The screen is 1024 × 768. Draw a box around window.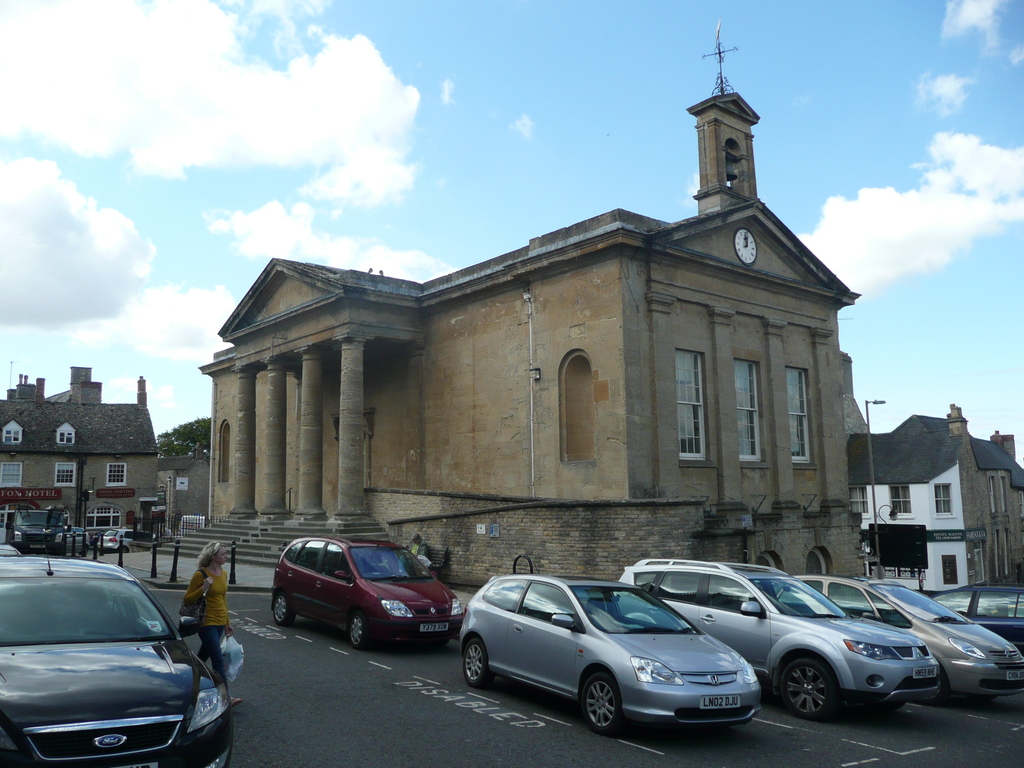
888,484,911,517.
